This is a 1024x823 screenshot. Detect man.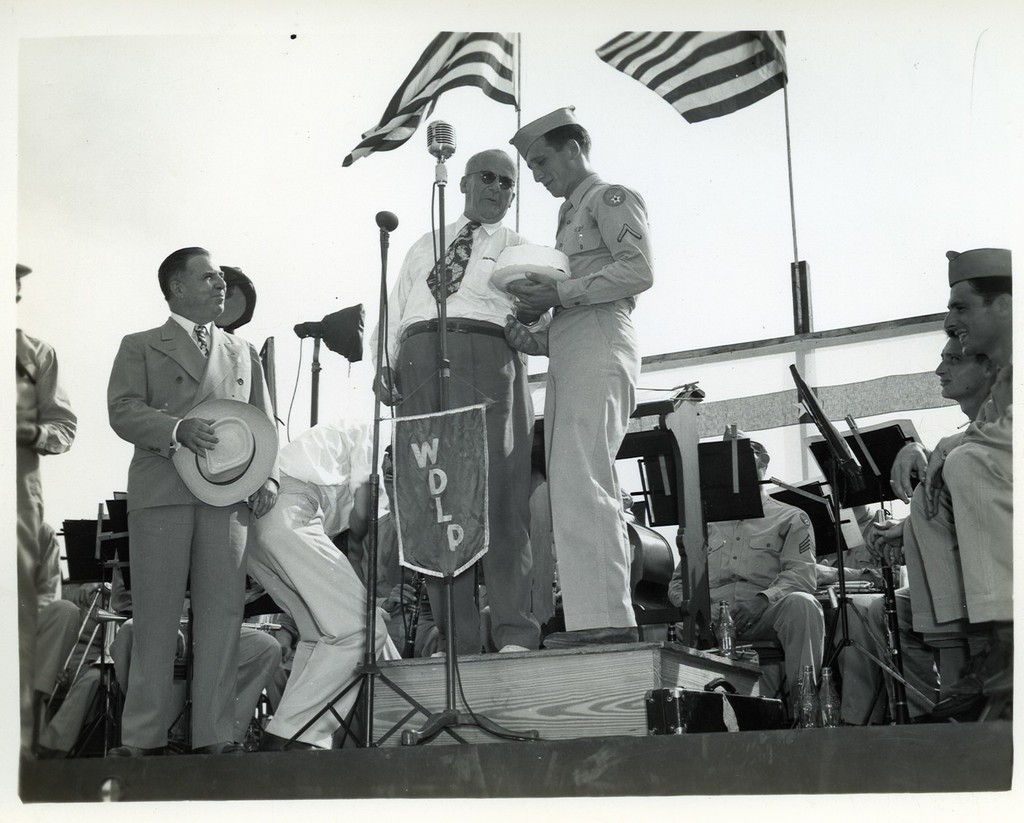
bbox=[887, 245, 1012, 696].
